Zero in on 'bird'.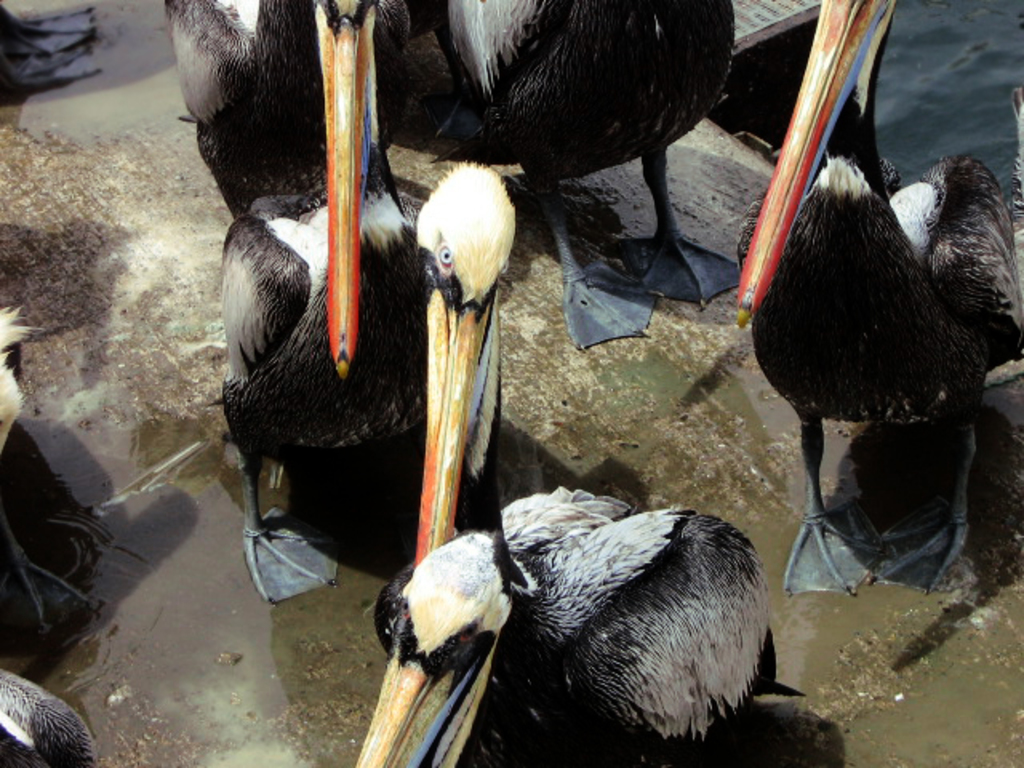
Zeroed in: pyautogui.locateOnScreen(0, 299, 115, 643).
